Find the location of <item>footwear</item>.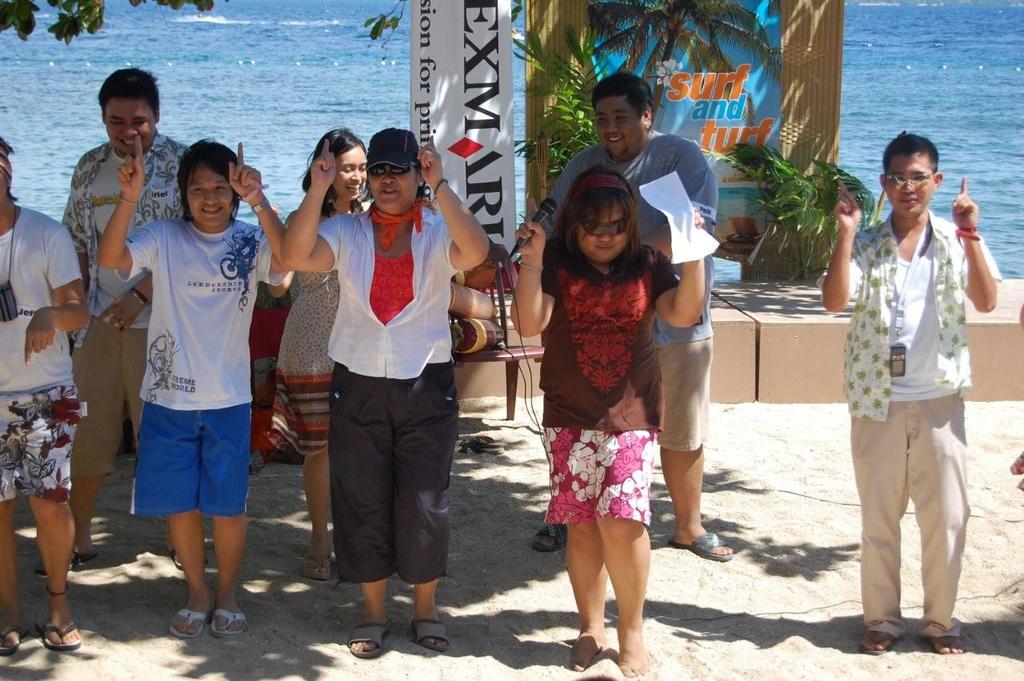
Location: [156, 587, 238, 643].
